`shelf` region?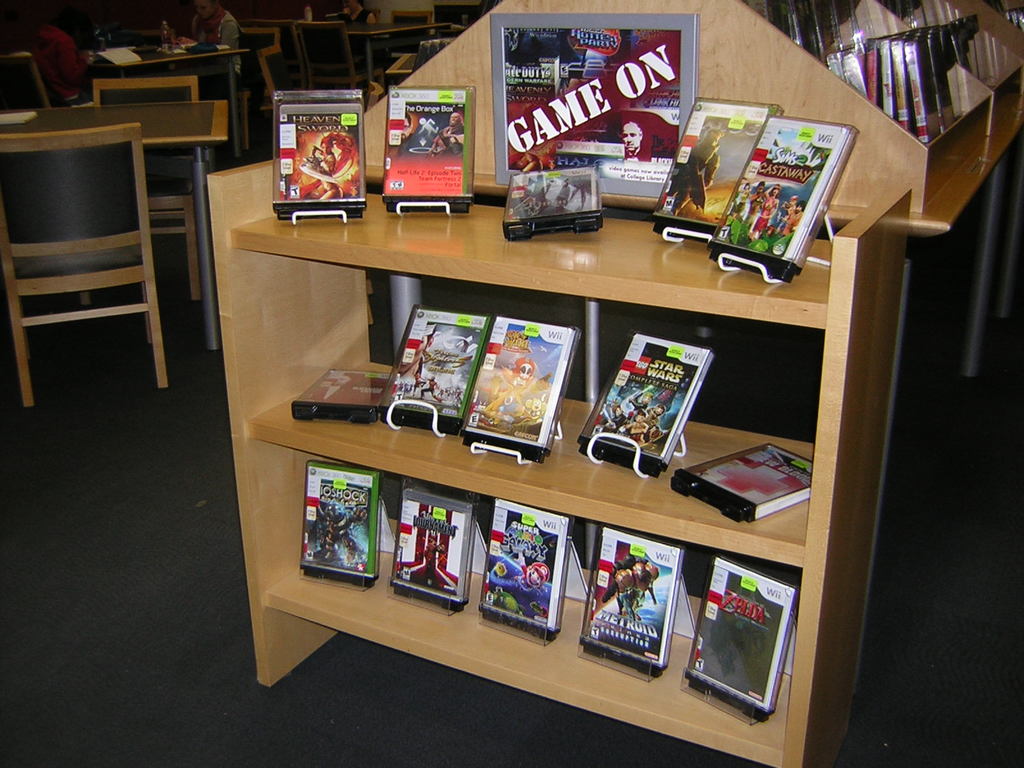
Rect(225, 0, 925, 696)
